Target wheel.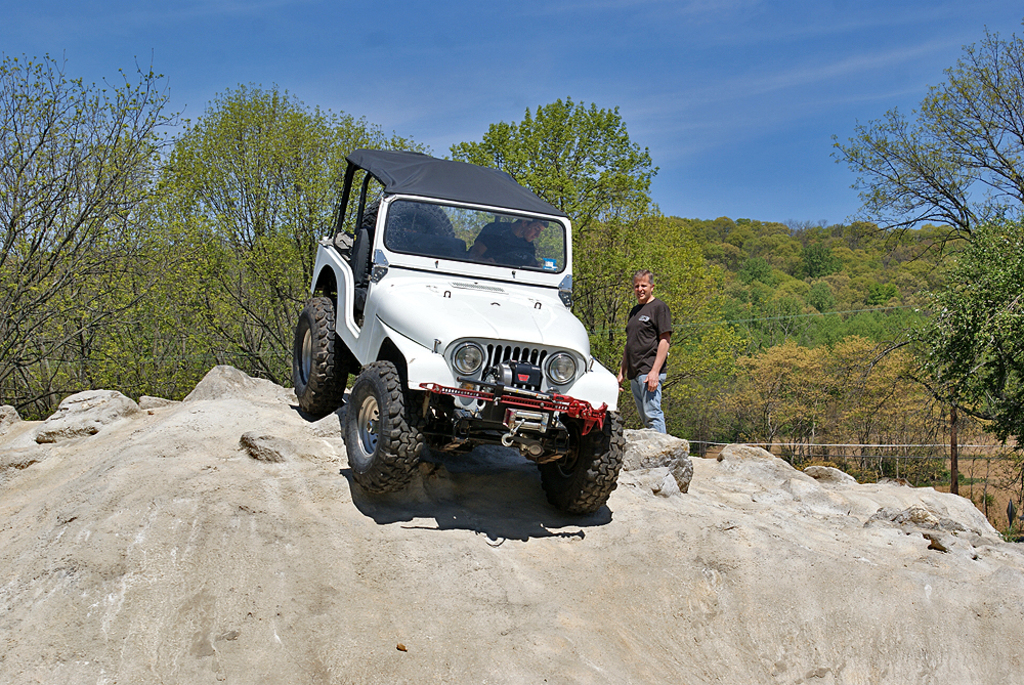
Target region: locate(287, 290, 344, 414).
